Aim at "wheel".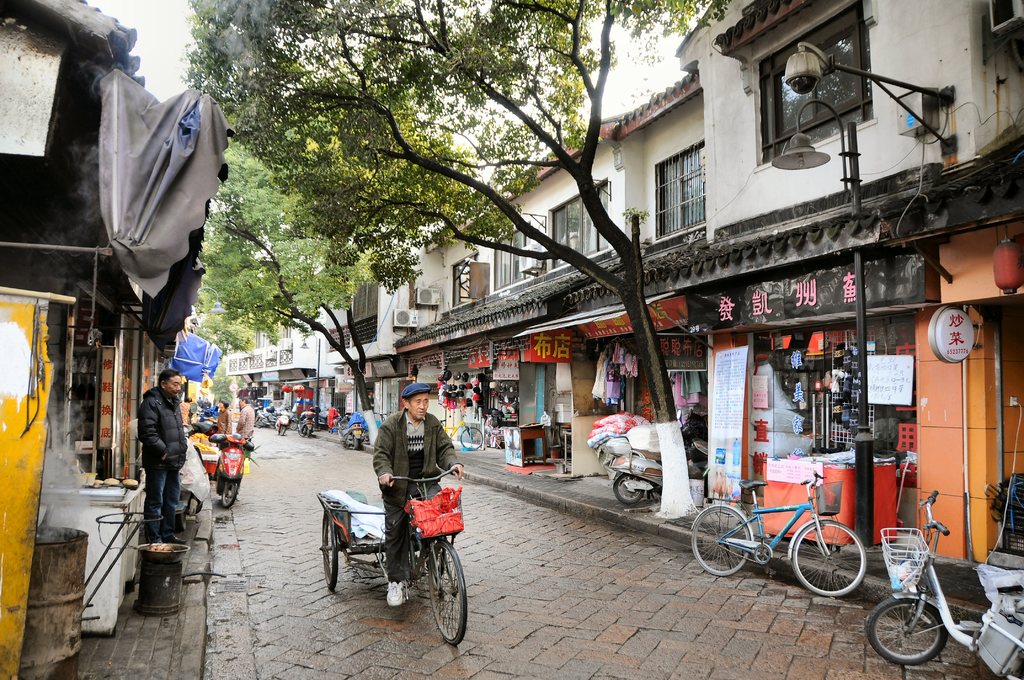
Aimed at [319, 508, 340, 593].
